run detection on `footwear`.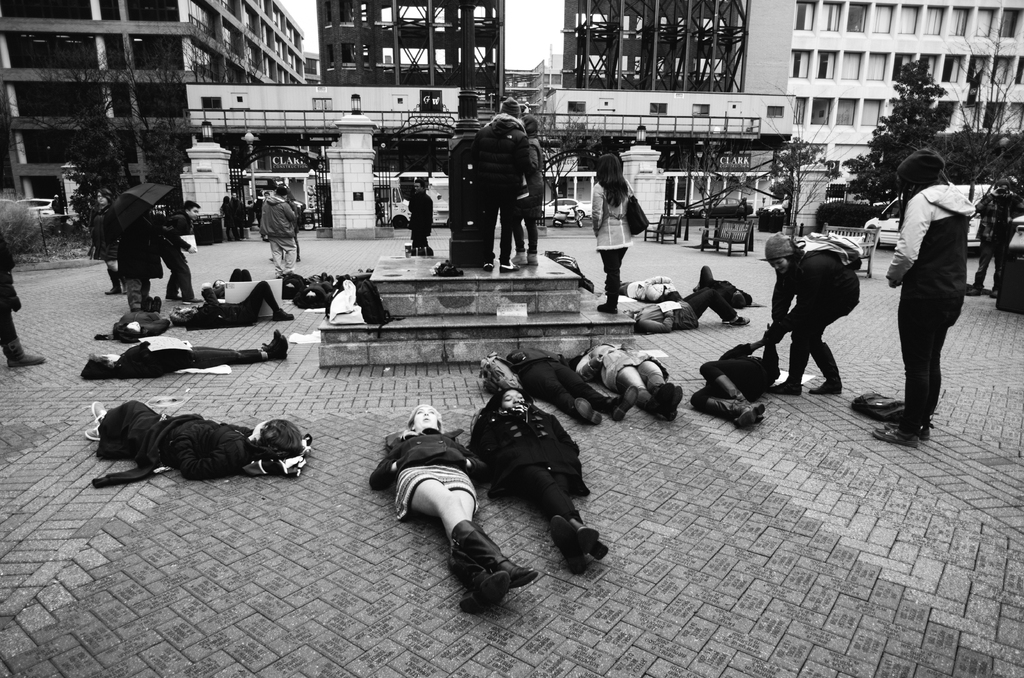
Result: bbox=(720, 319, 730, 325).
